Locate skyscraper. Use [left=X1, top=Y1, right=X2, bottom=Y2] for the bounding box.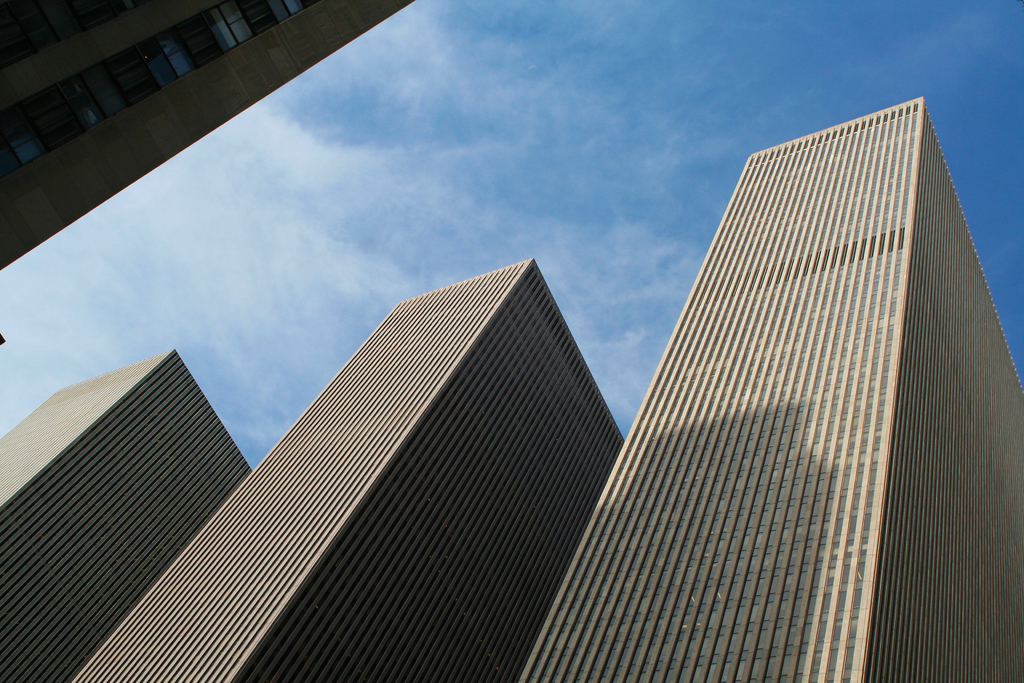
[left=0, top=352, right=251, bottom=682].
